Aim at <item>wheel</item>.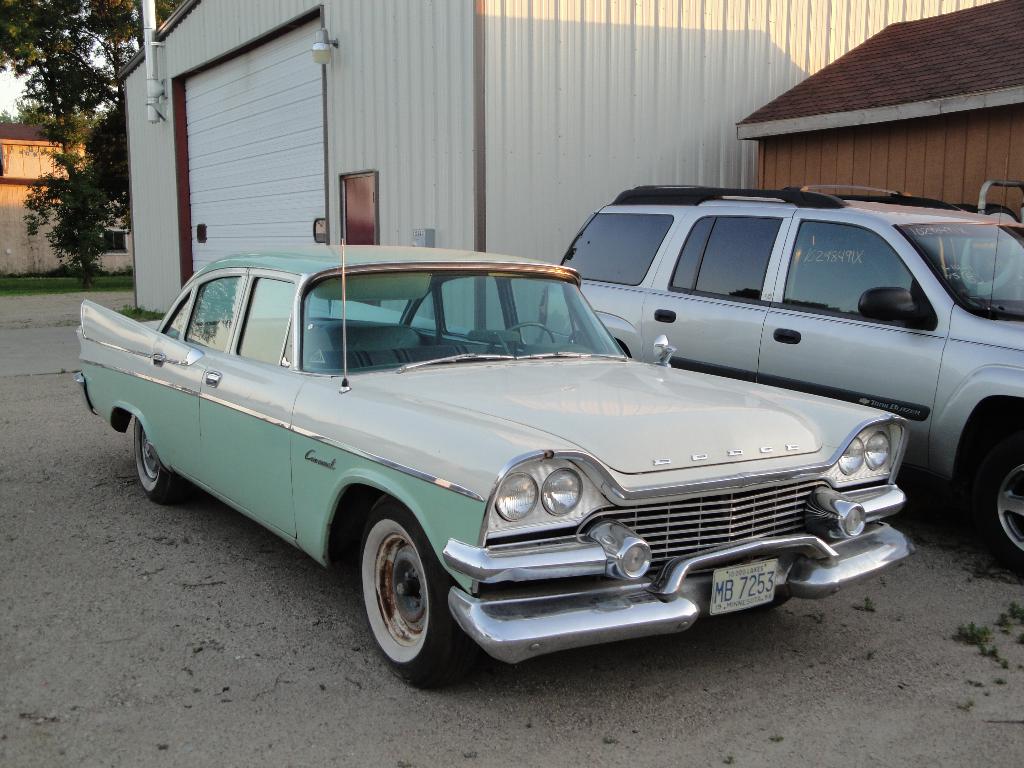
Aimed at [x1=975, y1=444, x2=1023, y2=580].
